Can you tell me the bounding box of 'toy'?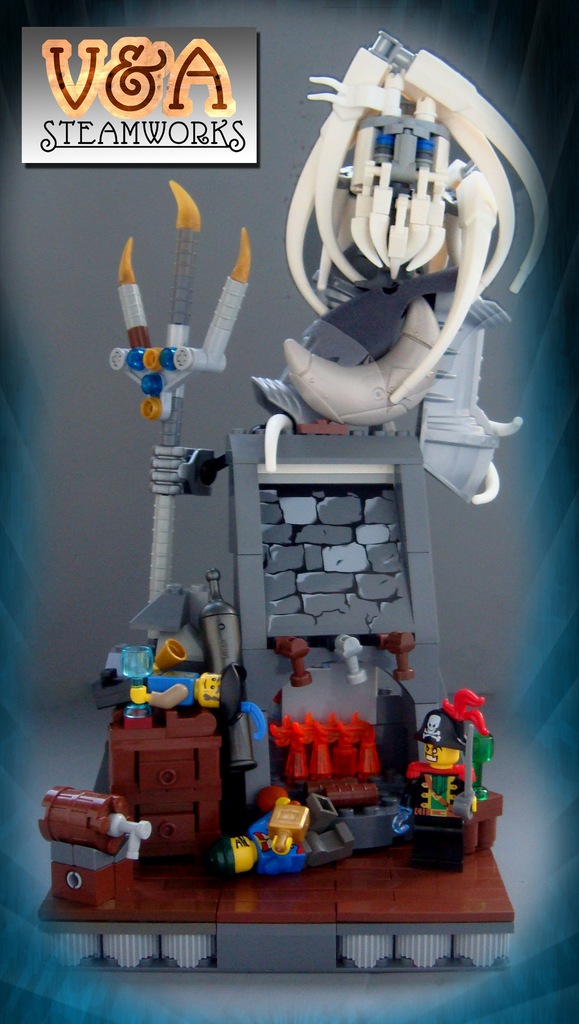
401,694,496,876.
